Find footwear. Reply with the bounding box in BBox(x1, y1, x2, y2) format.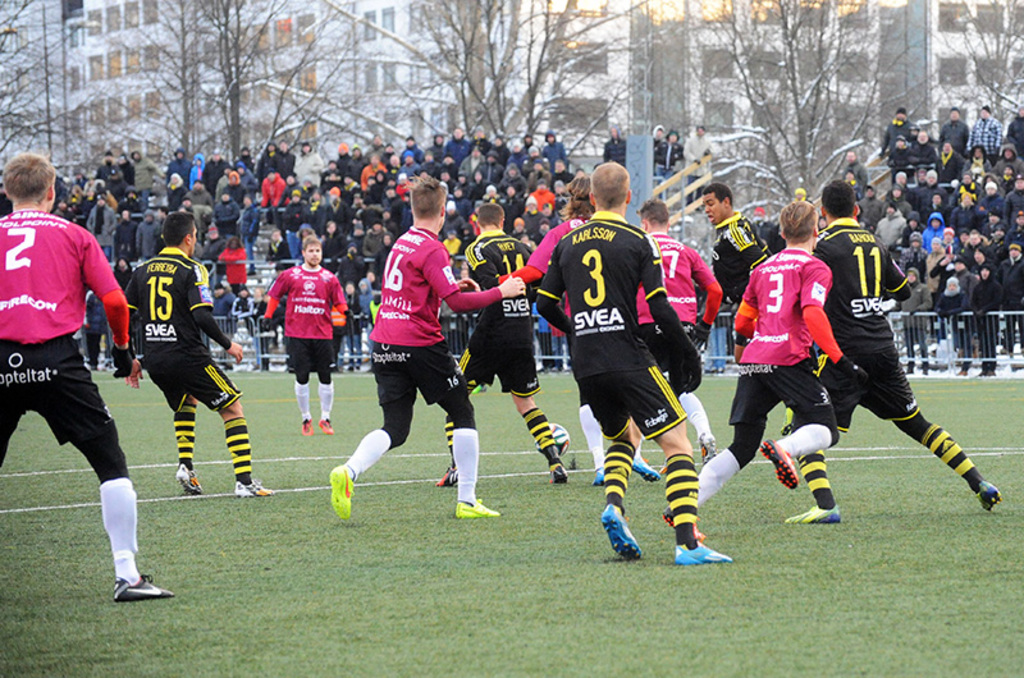
BBox(554, 464, 571, 482).
